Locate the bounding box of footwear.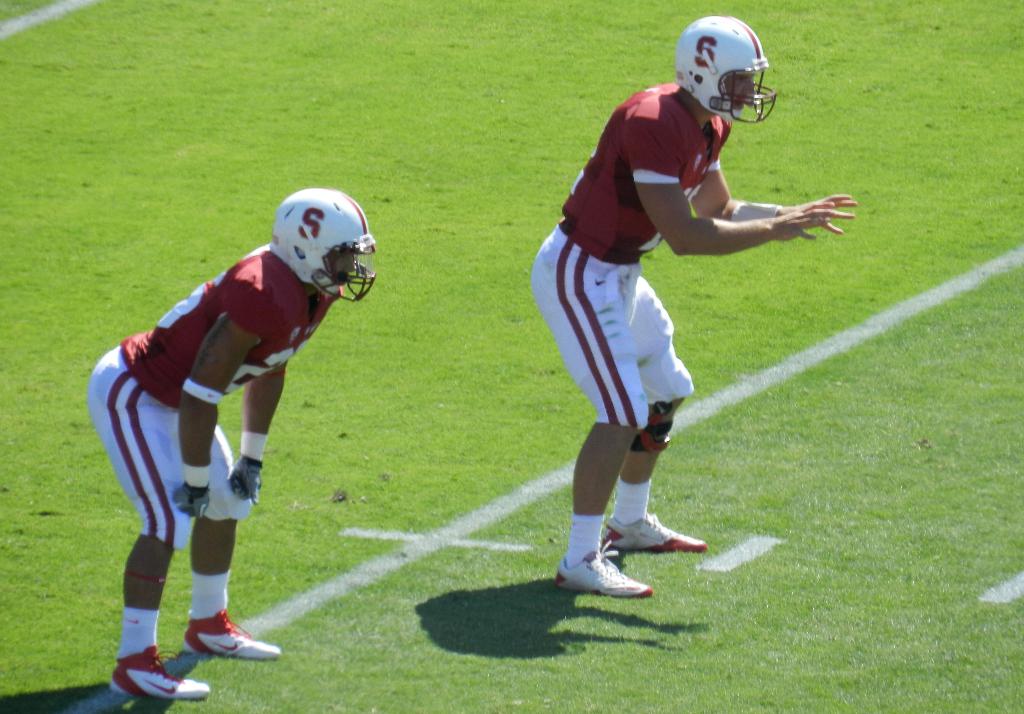
Bounding box: 554, 540, 653, 598.
